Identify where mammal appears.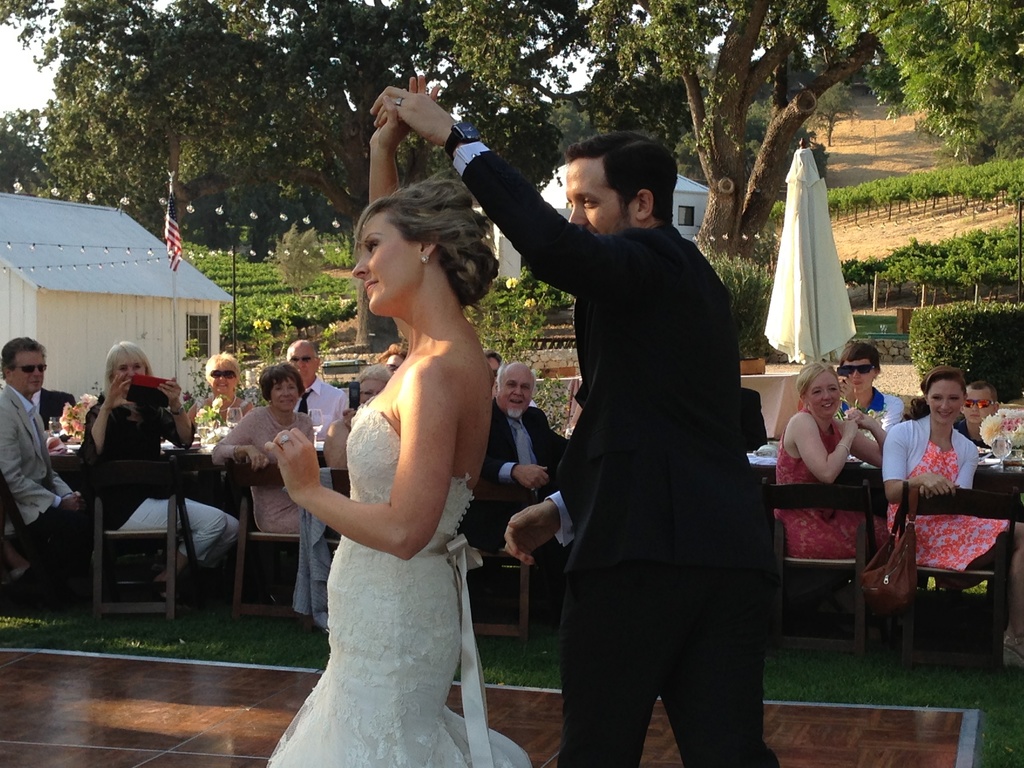
Appears at x1=836 y1=333 x2=902 y2=452.
